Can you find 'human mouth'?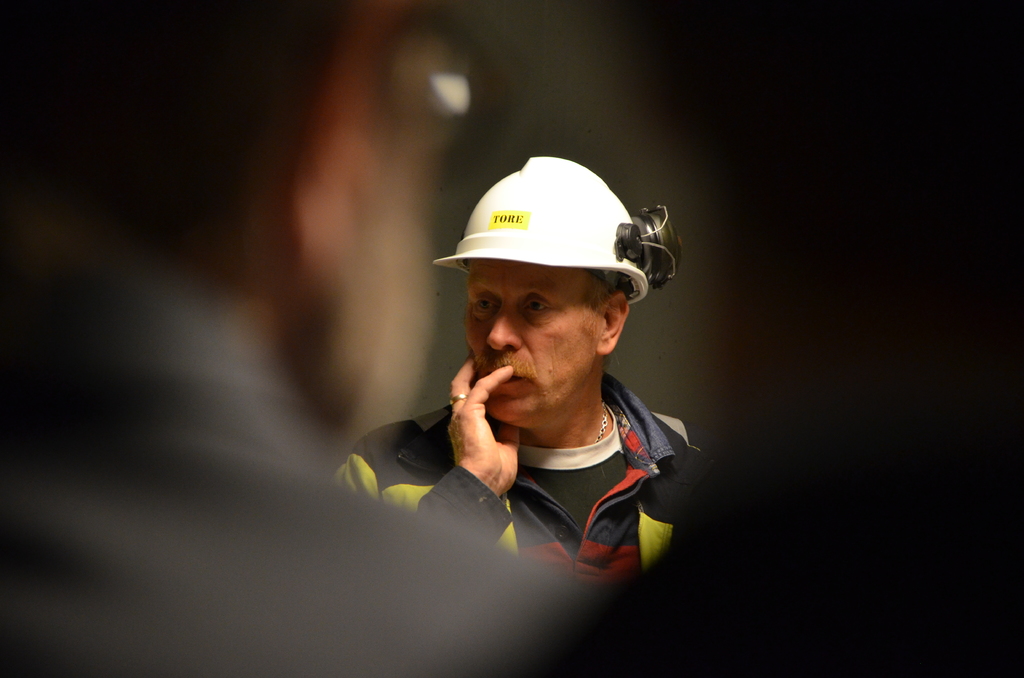
Yes, bounding box: (left=479, top=368, right=534, bottom=389).
